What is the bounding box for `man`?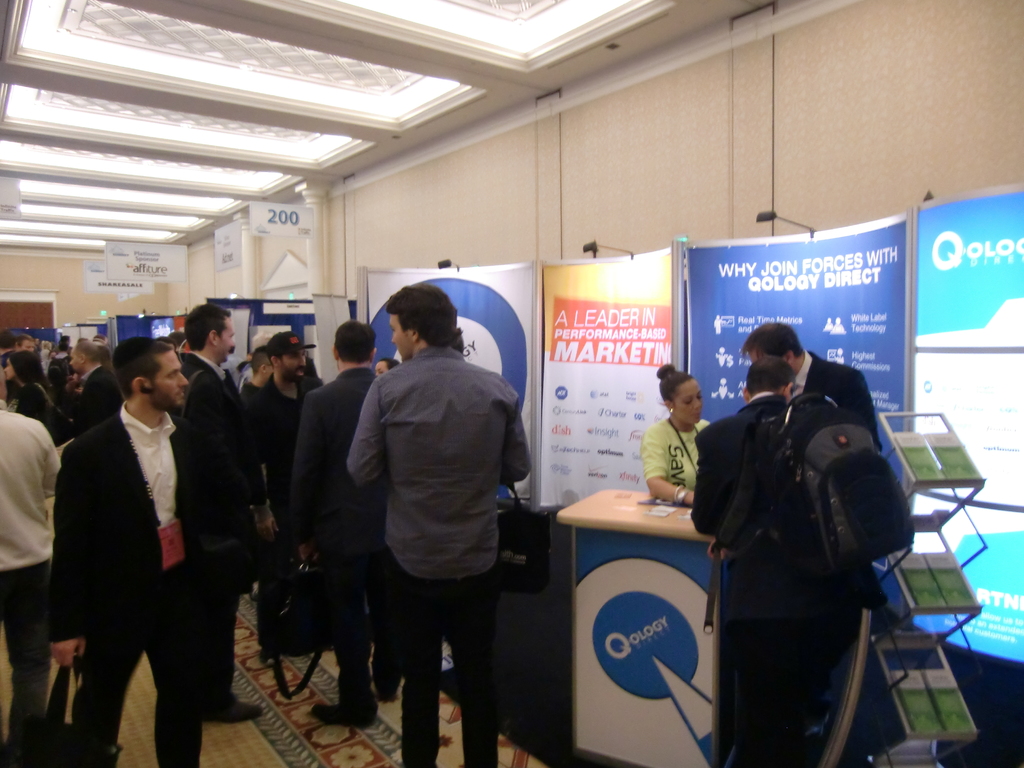
[left=691, top=347, right=888, bottom=767].
